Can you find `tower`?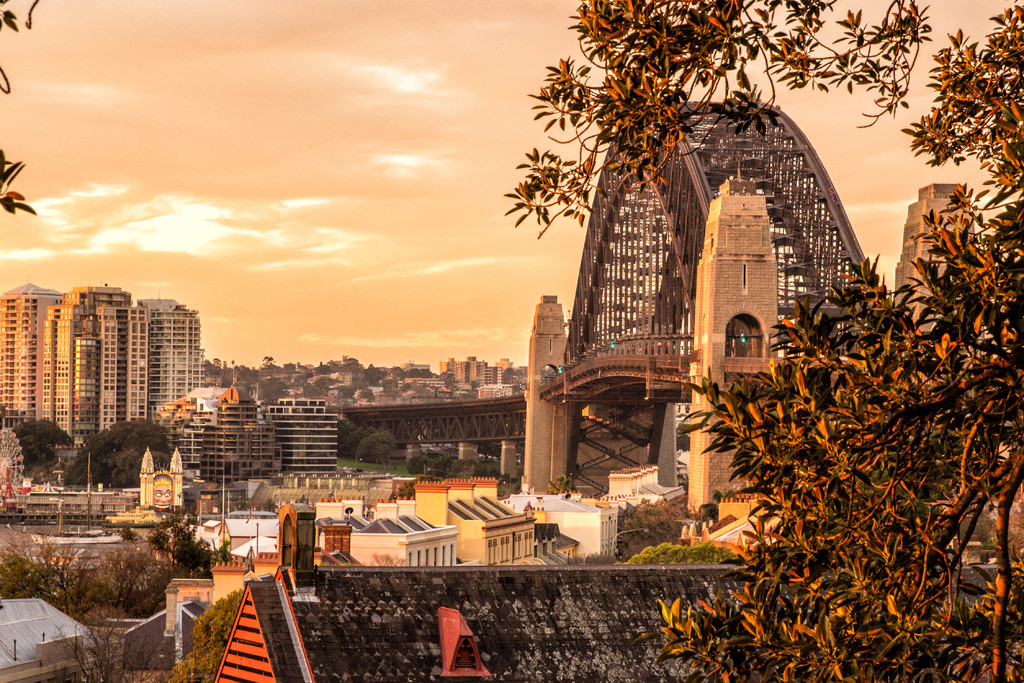
Yes, bounding box: 682 163 794 515.
